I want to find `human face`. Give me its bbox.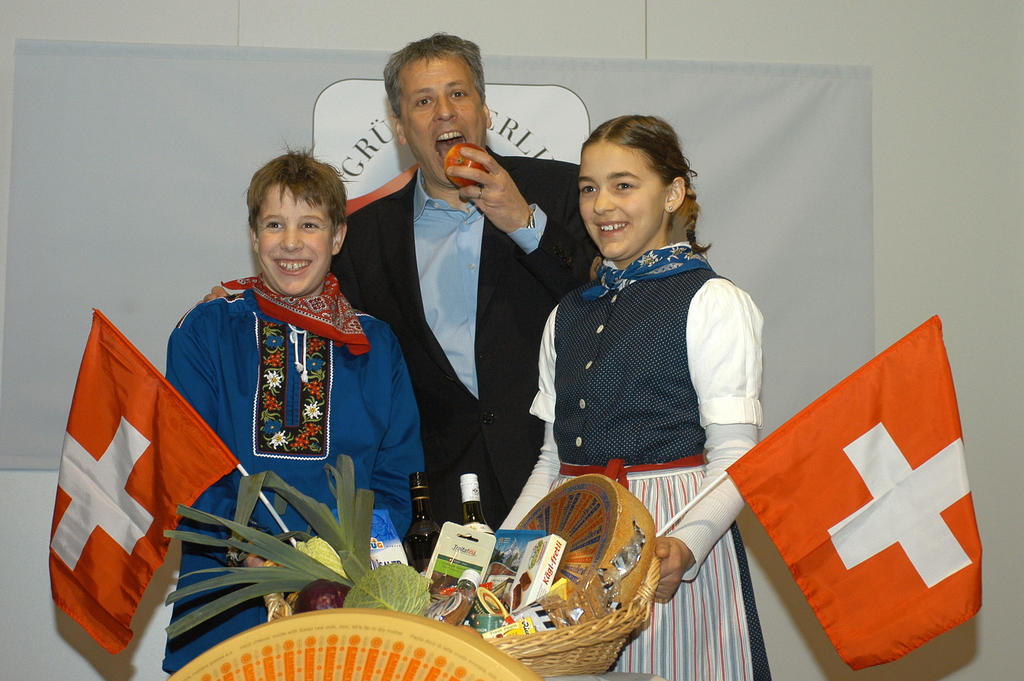
rect(397, 56, 487, 193).
